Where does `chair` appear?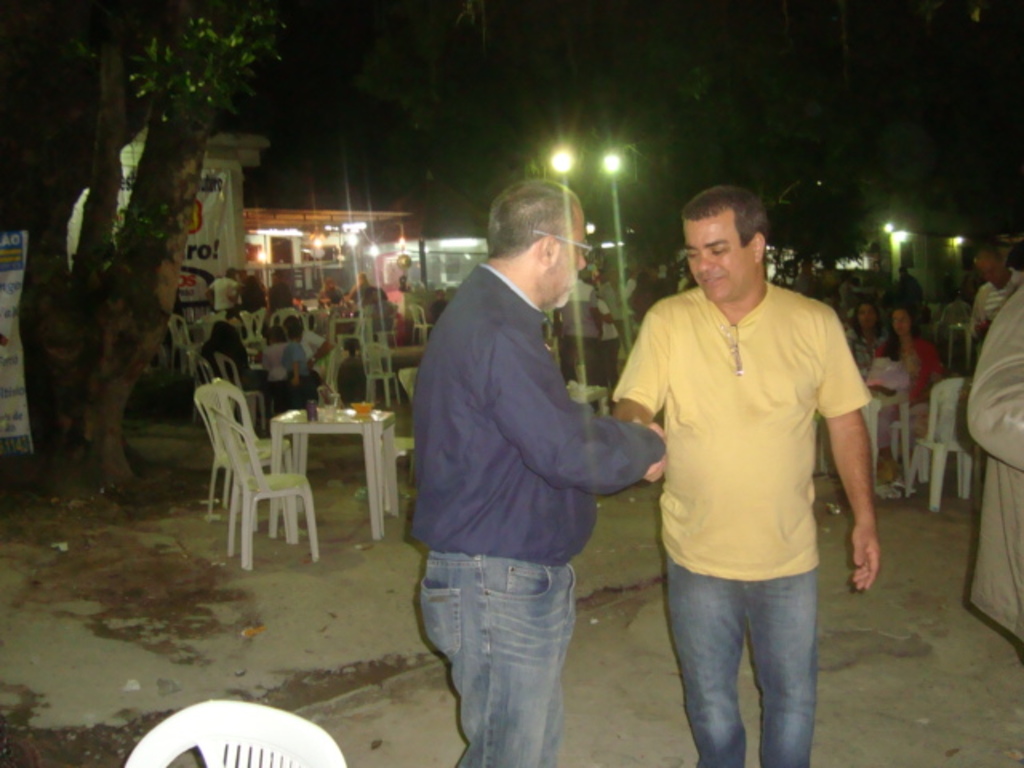
Appears at locate(274, 307, 309, 328).
